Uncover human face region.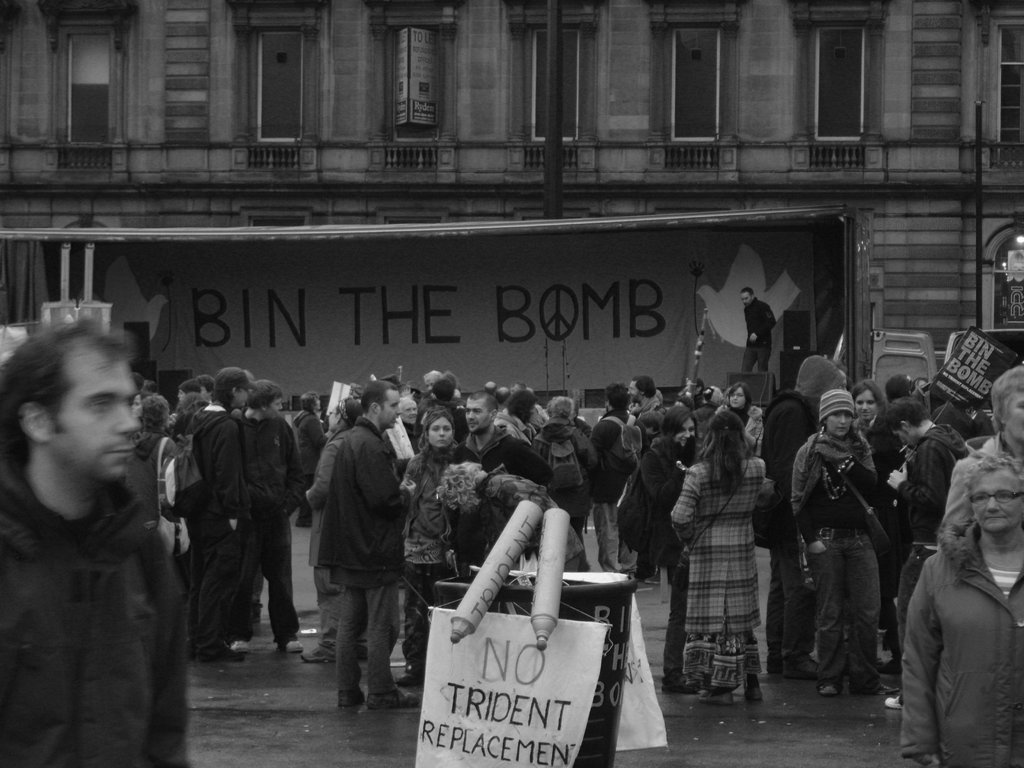
Uncovered: Rect(894, 422, 913, 451).
